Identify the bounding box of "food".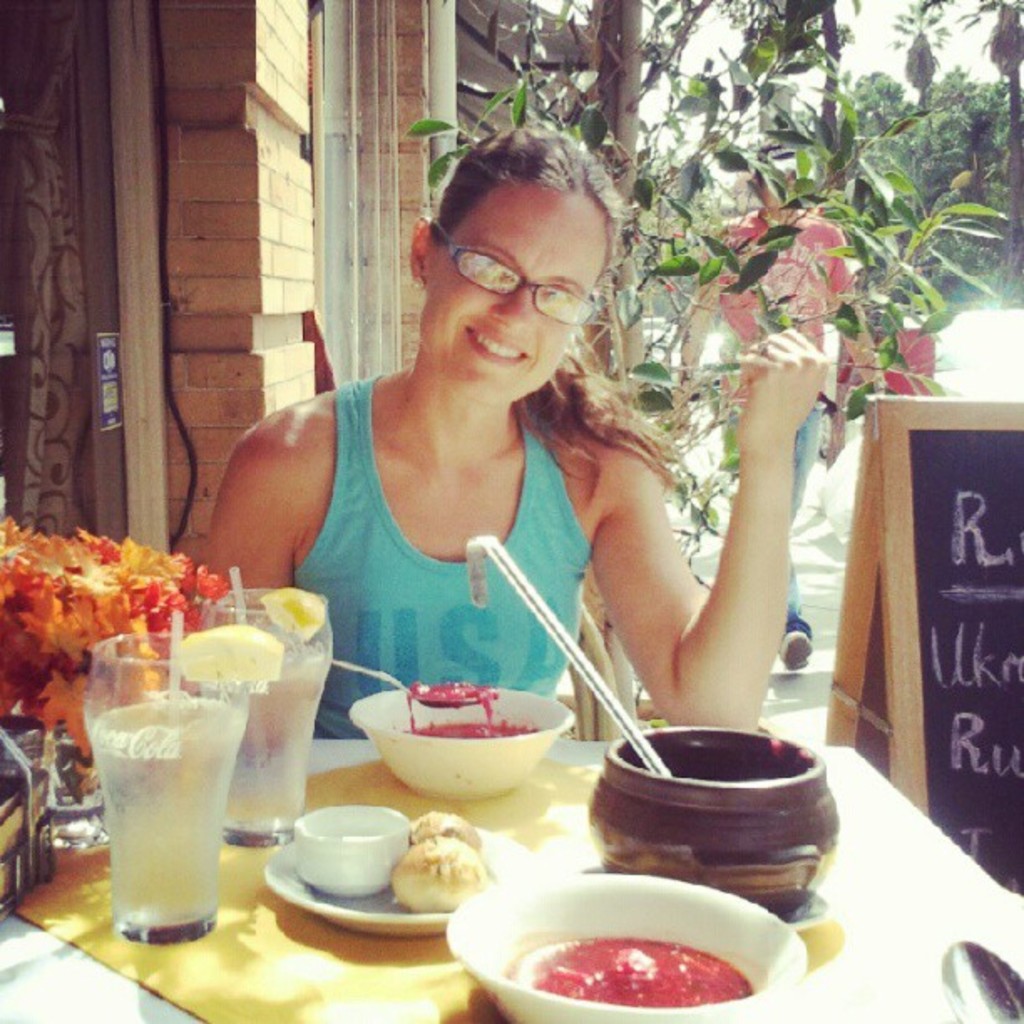
rect(509, 935, 756, 1007).
